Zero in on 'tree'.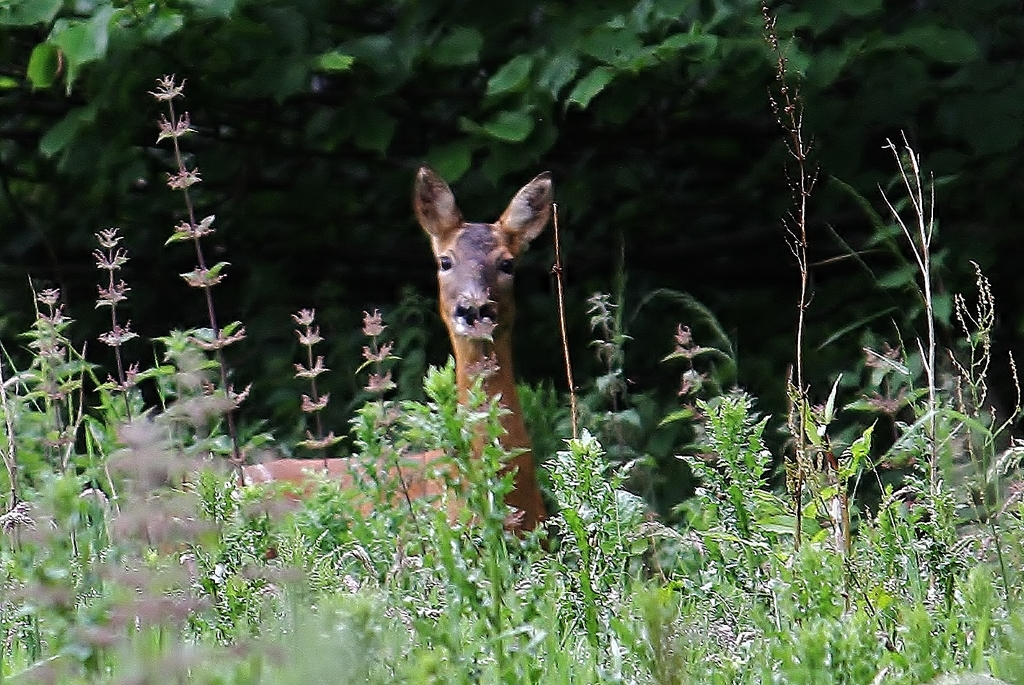
Zeroed in: [0, 1, 1023, 393].
